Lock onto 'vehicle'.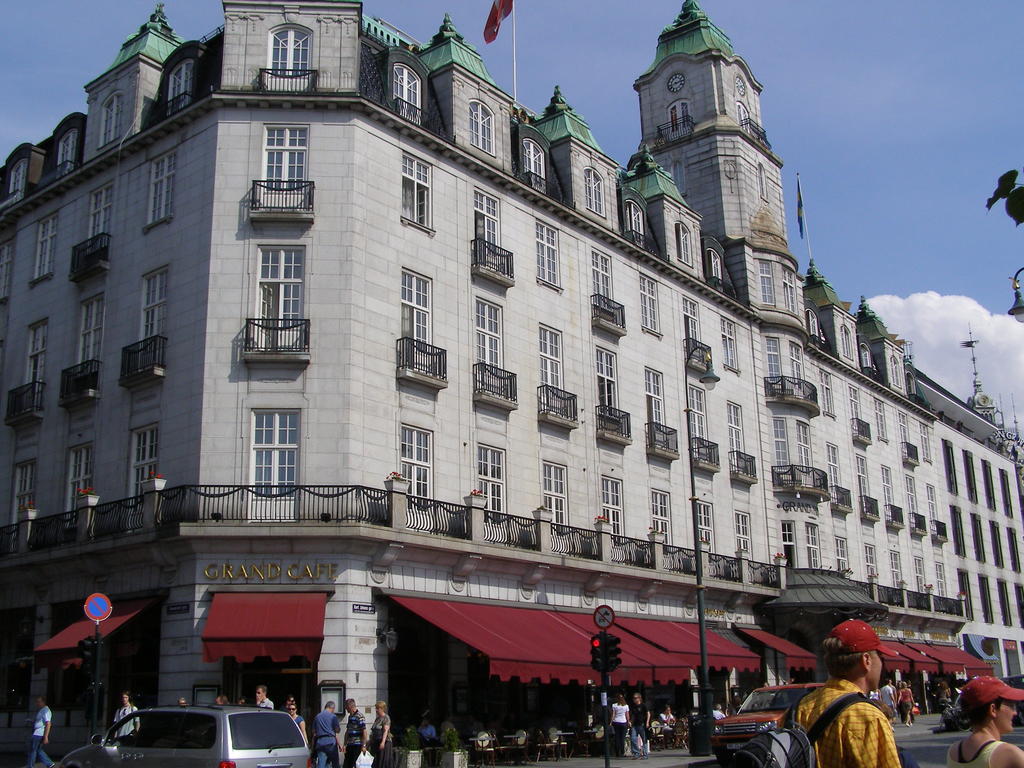
Locked: left=705, top=684, right=832, bottom=758.
